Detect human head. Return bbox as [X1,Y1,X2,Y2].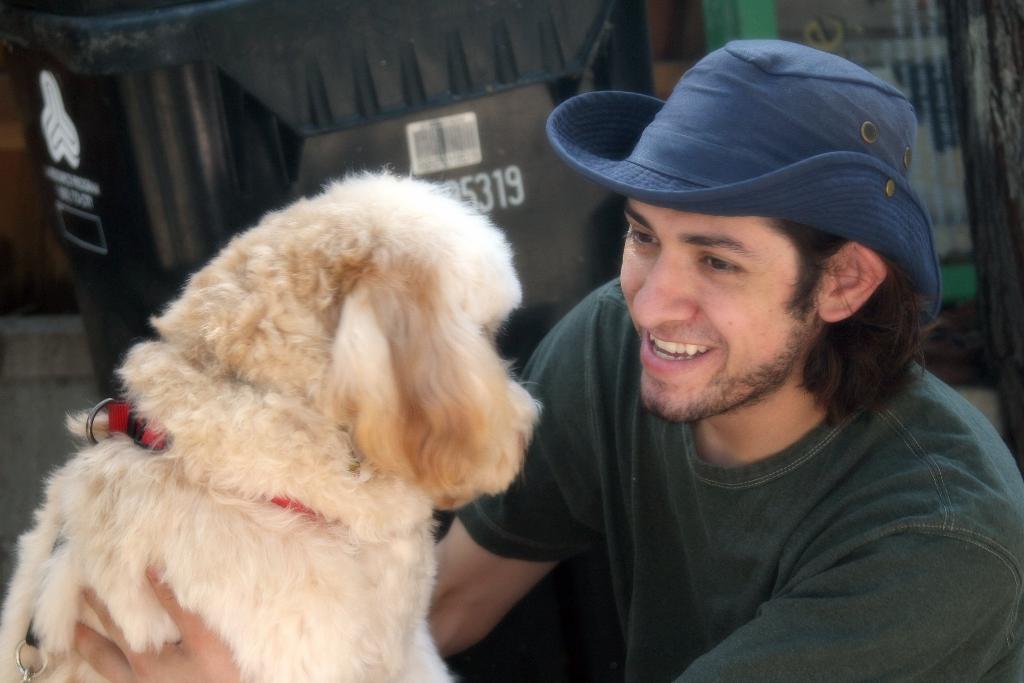
[568,80,874,436].
